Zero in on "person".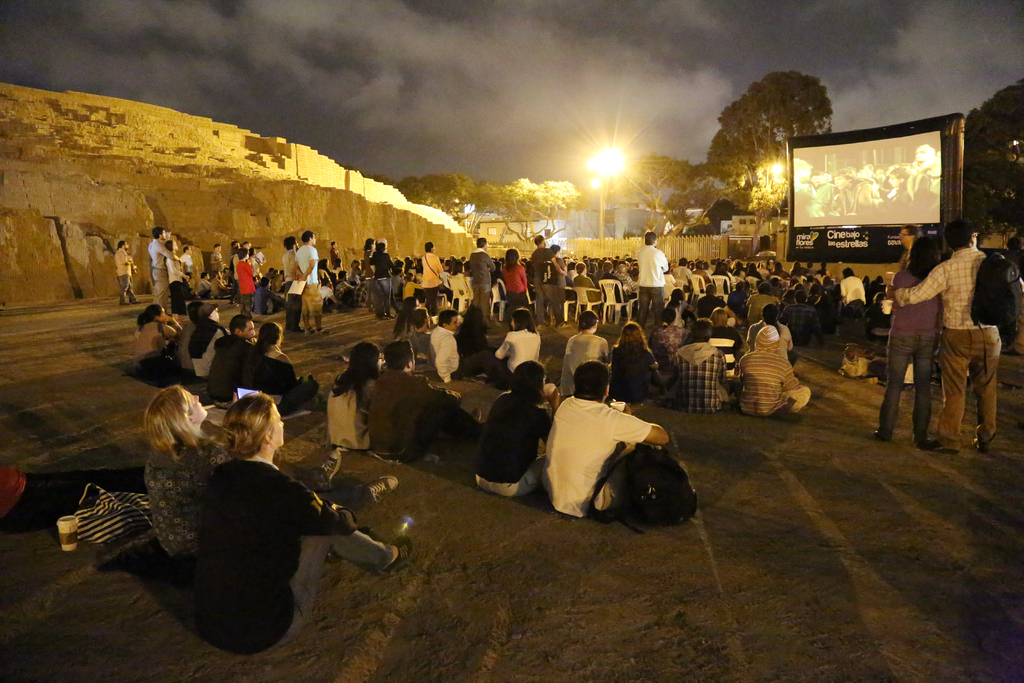
Zeroed in: (471,311,541,392).
